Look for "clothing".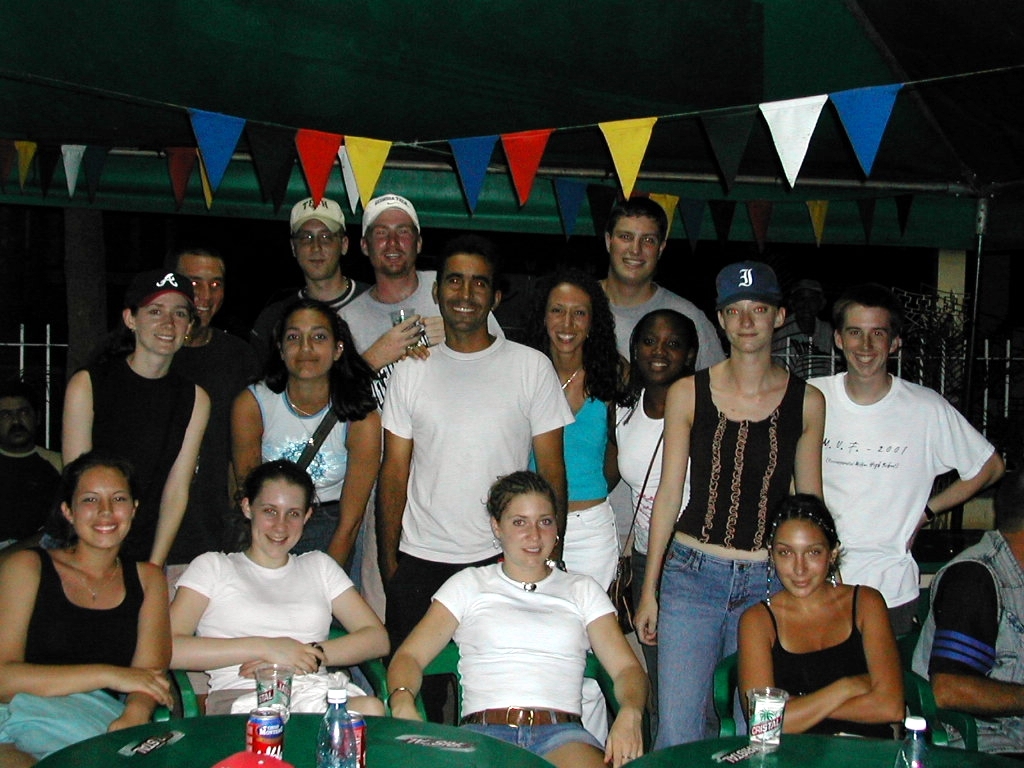
Found: 336:262:506:629.
